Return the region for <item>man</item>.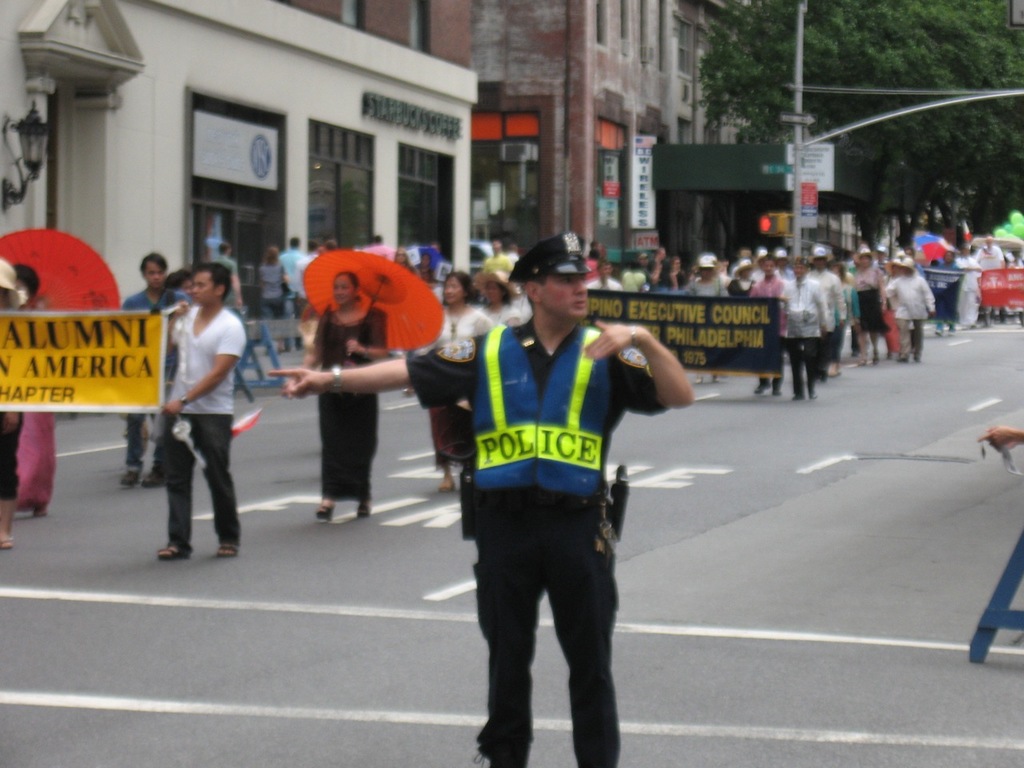
locate(121, 250, 190, 485).
